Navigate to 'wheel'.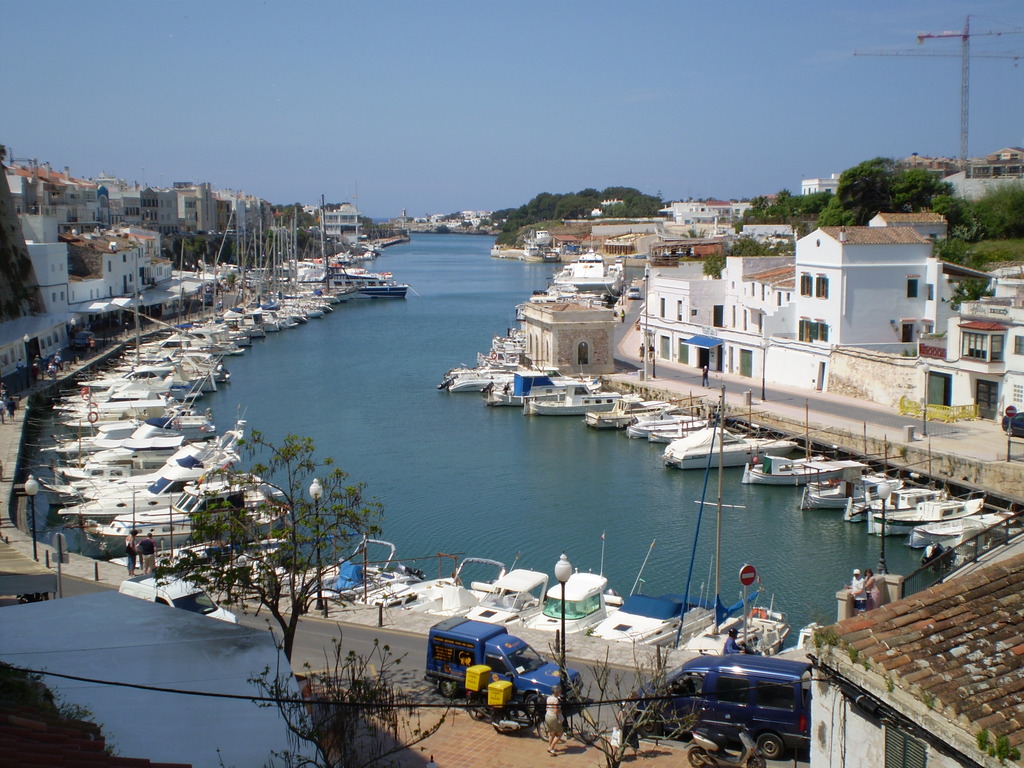
Navigation target: [468,698,488,723].
